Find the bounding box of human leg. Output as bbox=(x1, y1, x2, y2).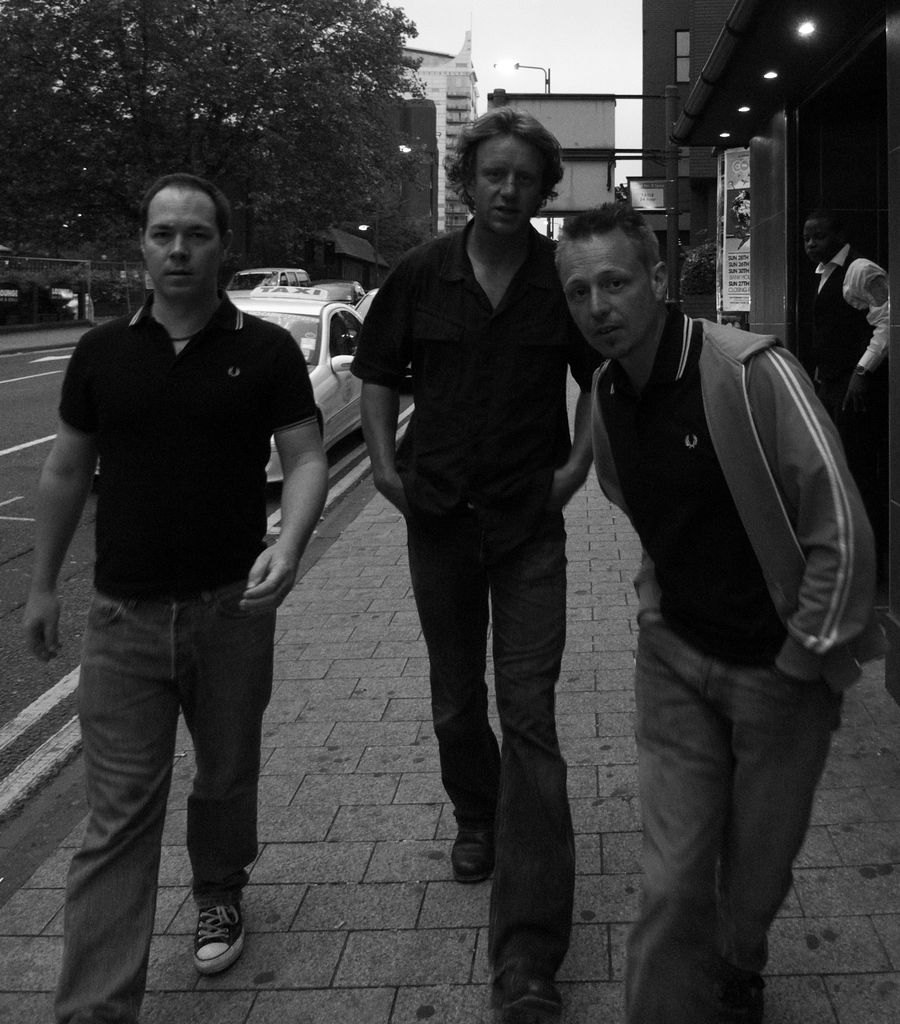
bbox=(626, 615, 850, 1023).
